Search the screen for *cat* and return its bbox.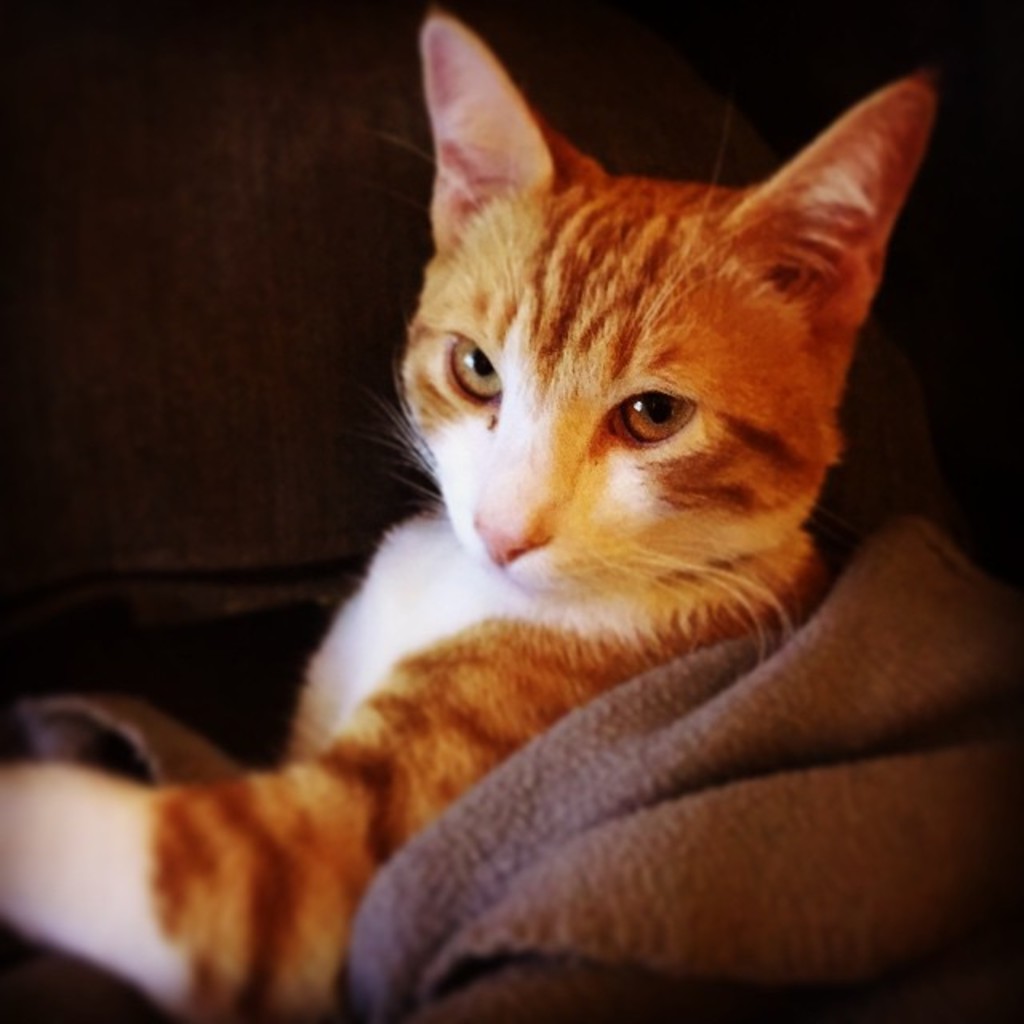
Found: (left=0, top=11, right=941, bottom=1022).
